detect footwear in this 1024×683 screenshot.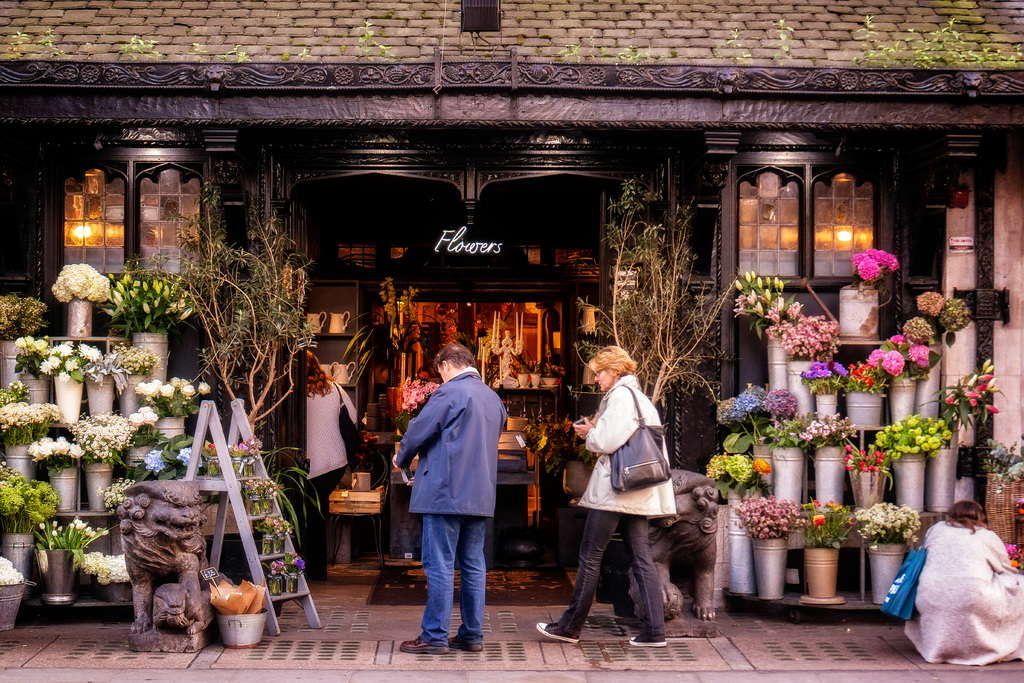
Detection: box(534, 620, 577, 642).
